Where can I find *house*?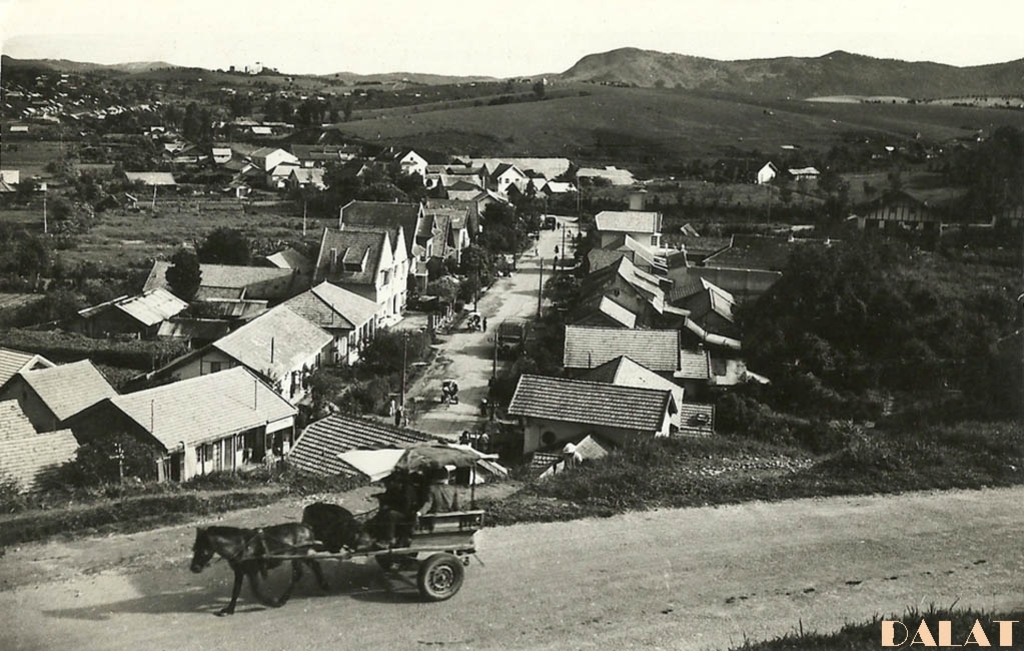
You can find it at <bbox>504, 372, 675, 457</bbox>.
